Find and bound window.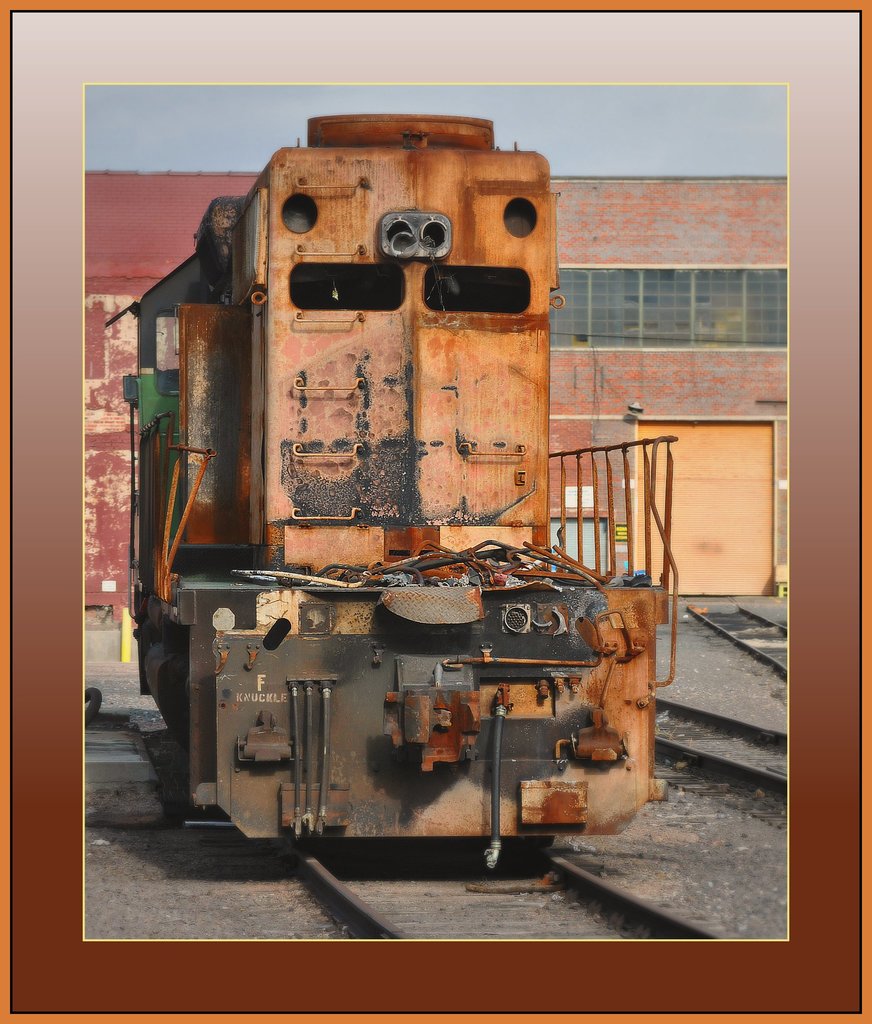
Bound: [551, 262, 792, 349].
